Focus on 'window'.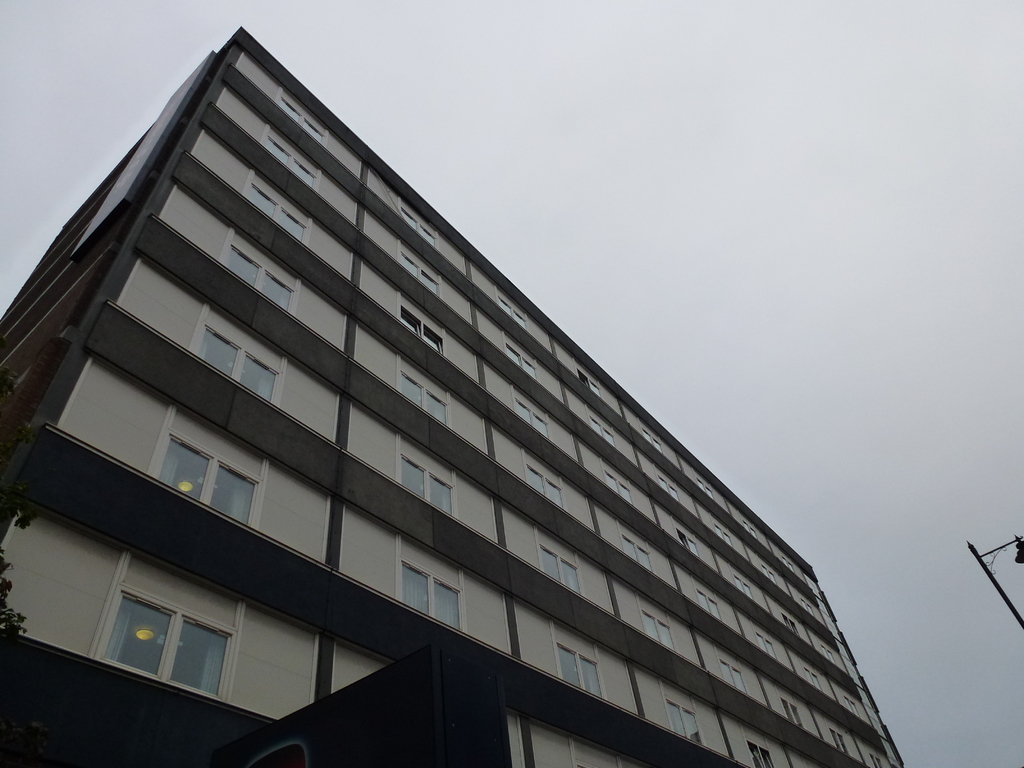
Focused at rect(551, 620, 605, 698).
